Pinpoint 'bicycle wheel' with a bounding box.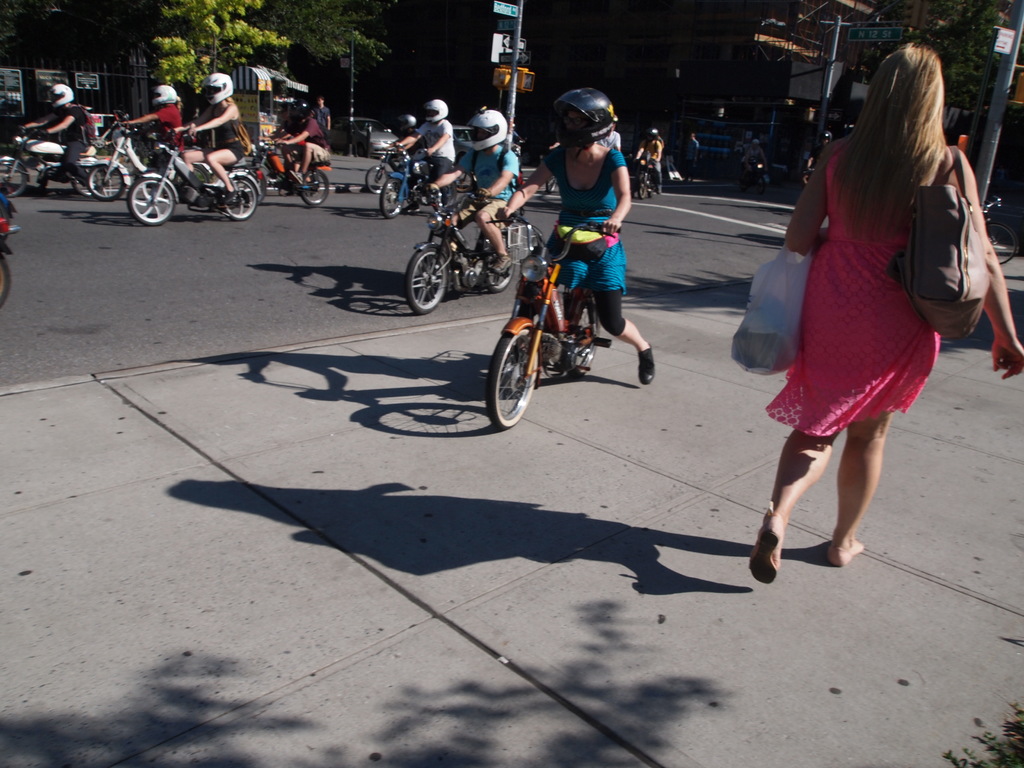
BBox(123, 172, 179, 220).
